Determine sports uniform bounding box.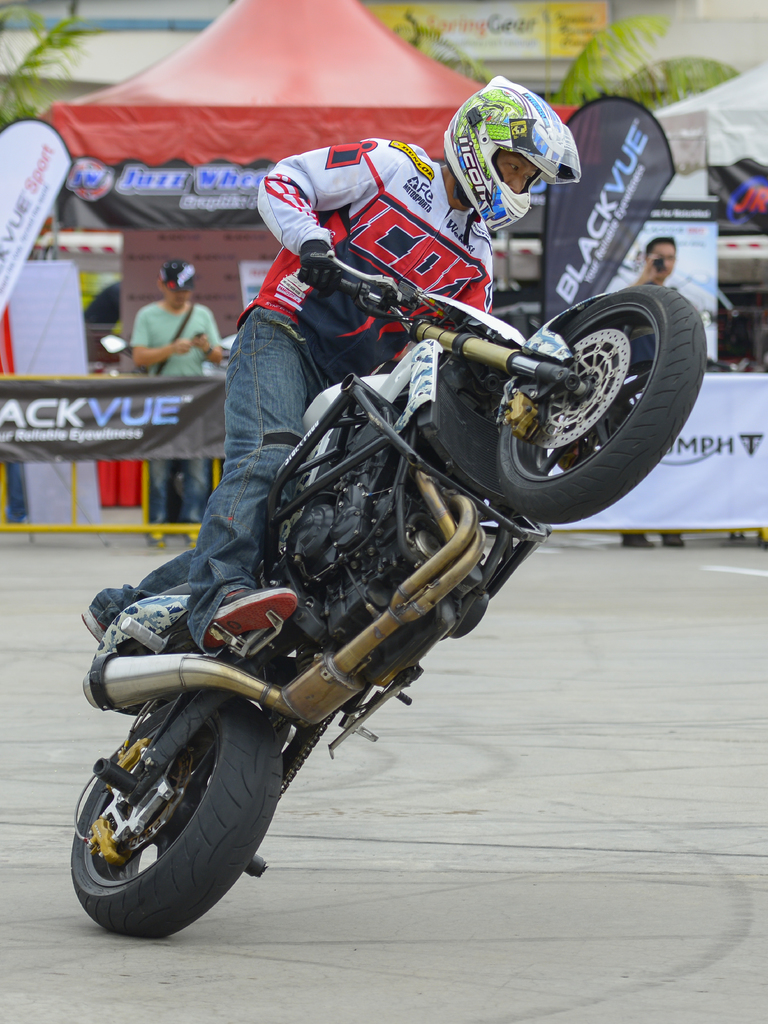
Determined: [x1=81, y1=74, x2=578, y2=653].
